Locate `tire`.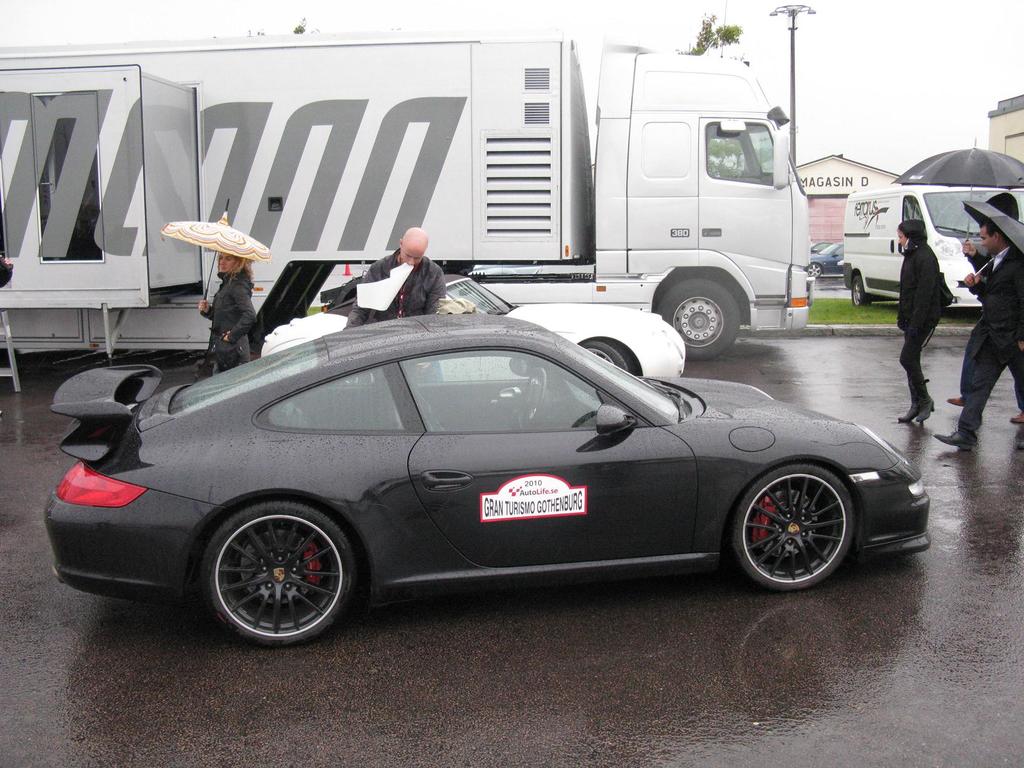
Bounding box: <box>850,275,870,305</box>.
